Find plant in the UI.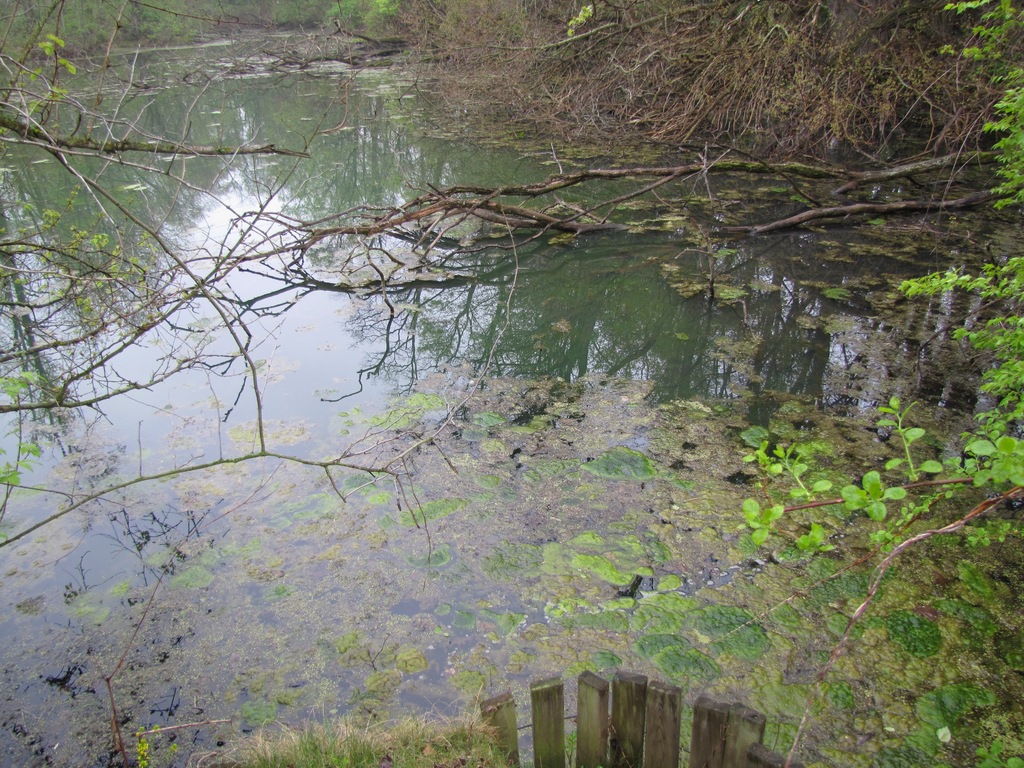
UI element at select_region(922, 0, 1023, 220).
